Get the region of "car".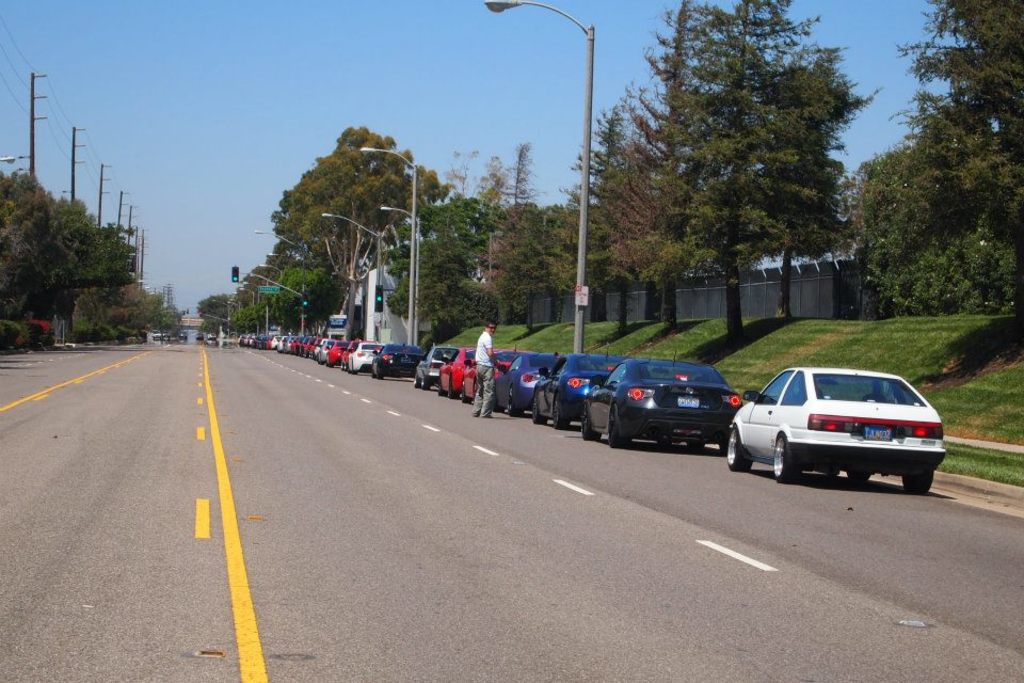
pyautogui.locateOnScreen(208, 332, 219, 342).
